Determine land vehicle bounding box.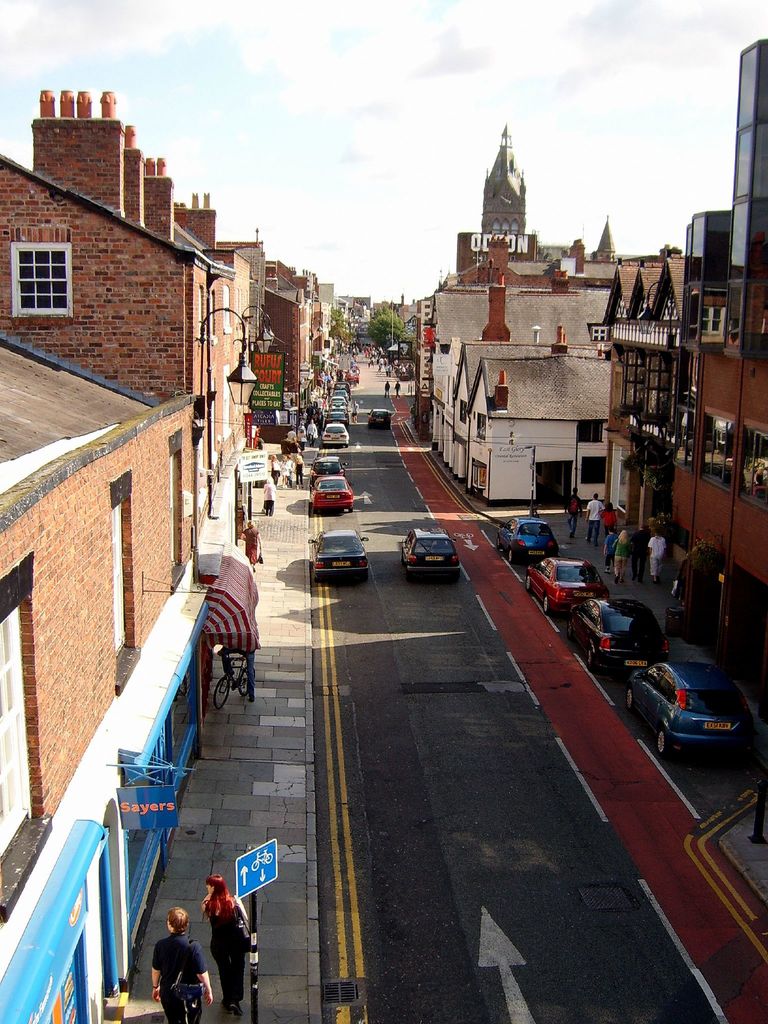
Determined: 499,517,566,557.
